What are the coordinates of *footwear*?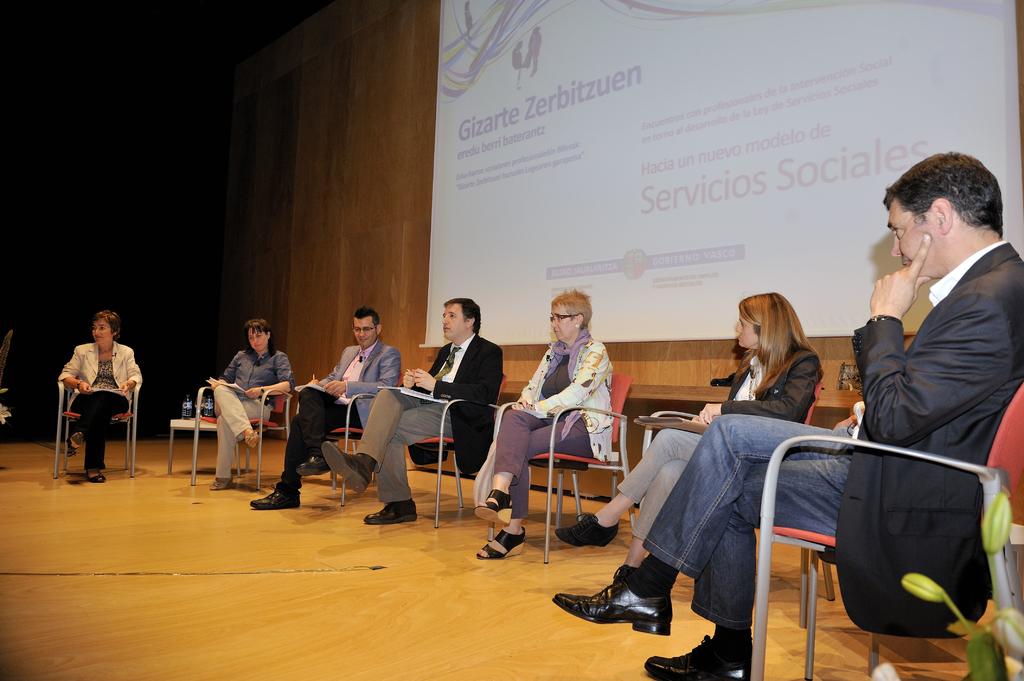
bbox=[212, 475, 232, 492].
